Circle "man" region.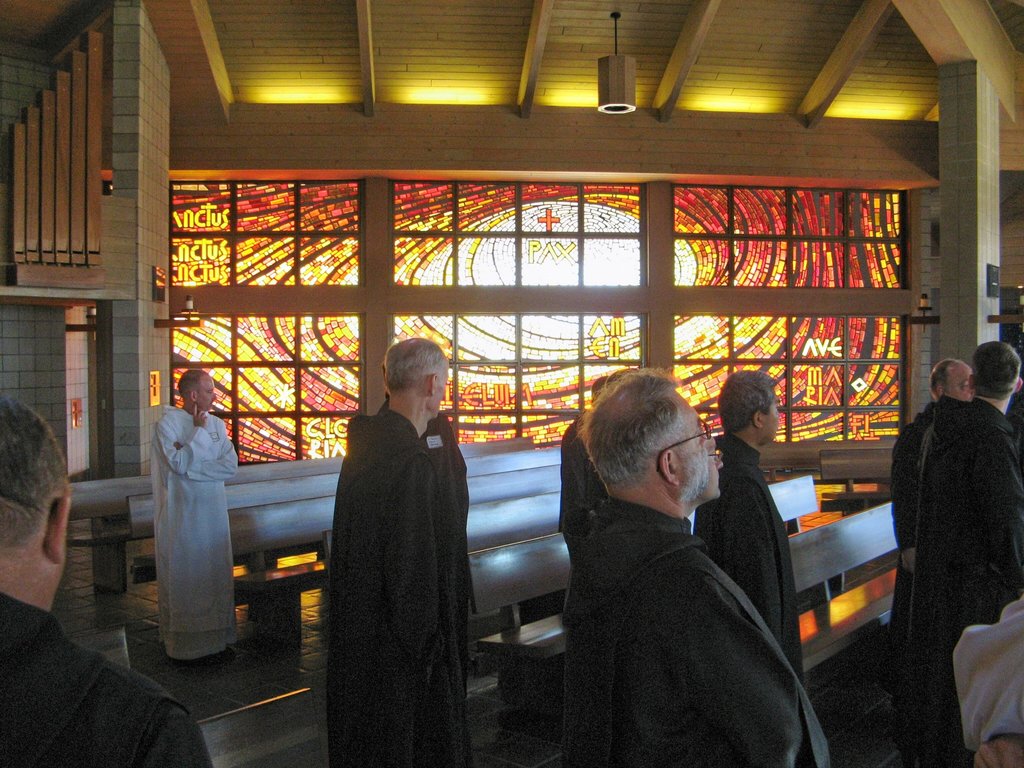
Region: select_region(694, 369, 805, 682).
